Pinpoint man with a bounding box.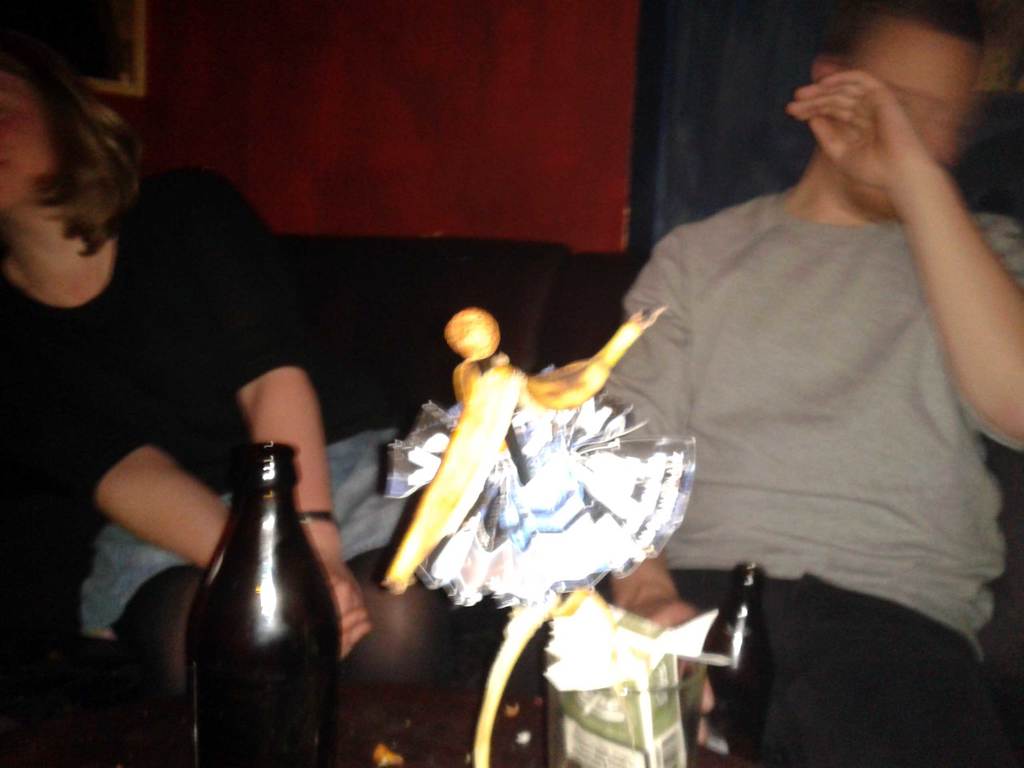
[497, 0, 1023, 767].
